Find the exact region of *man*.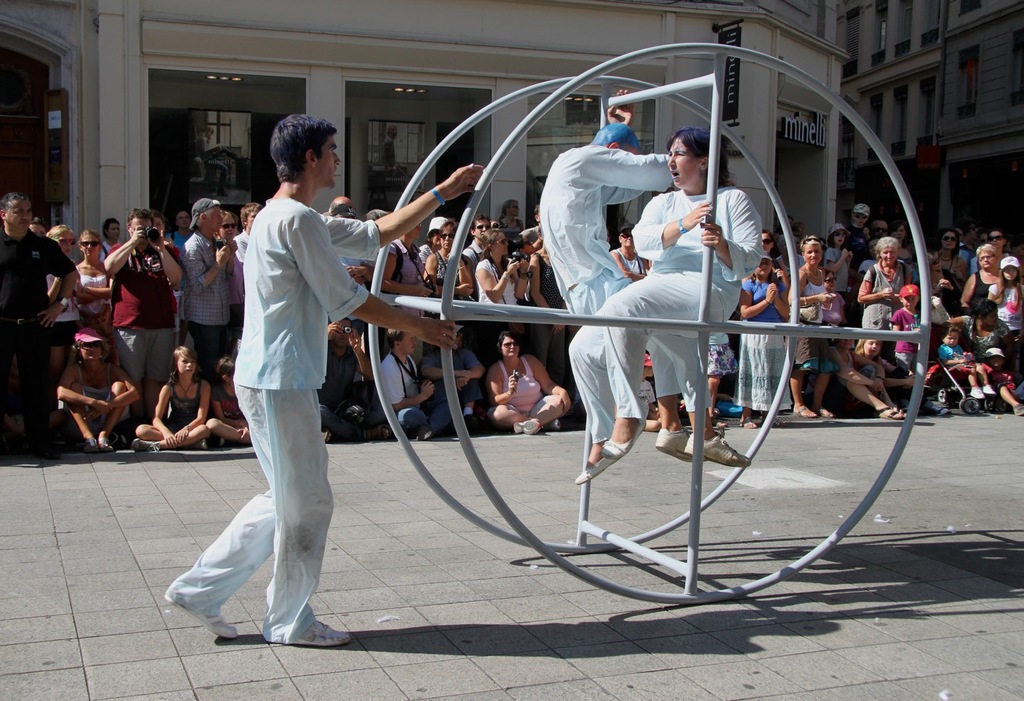
Exact region: bbox(100, 208, 182, 426).
